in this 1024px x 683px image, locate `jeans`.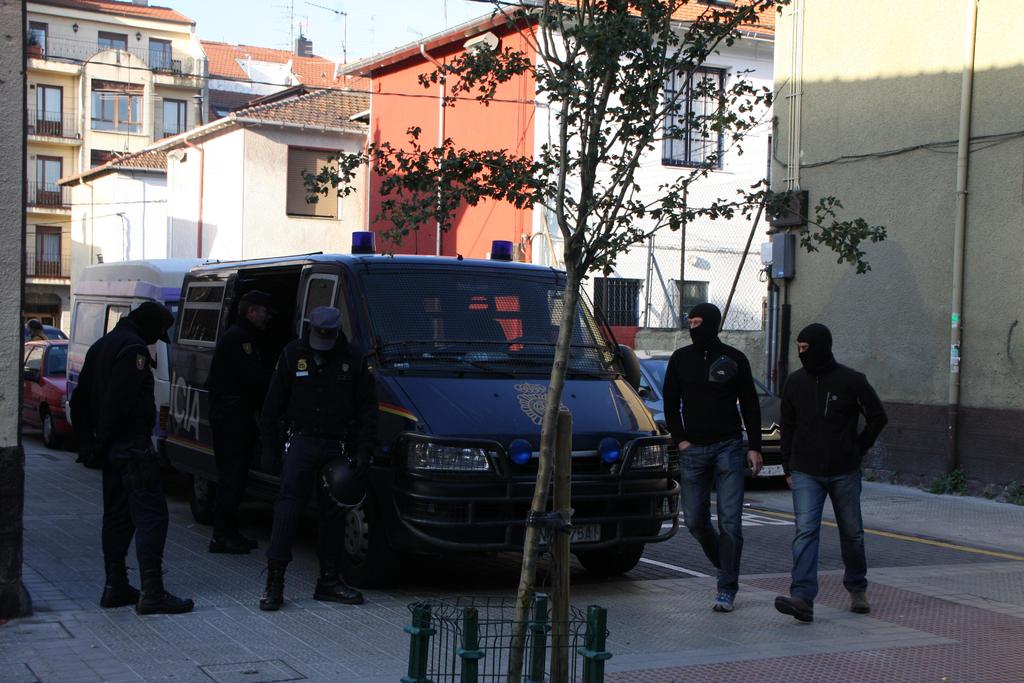
Bounding box: 786/465/869/597.
